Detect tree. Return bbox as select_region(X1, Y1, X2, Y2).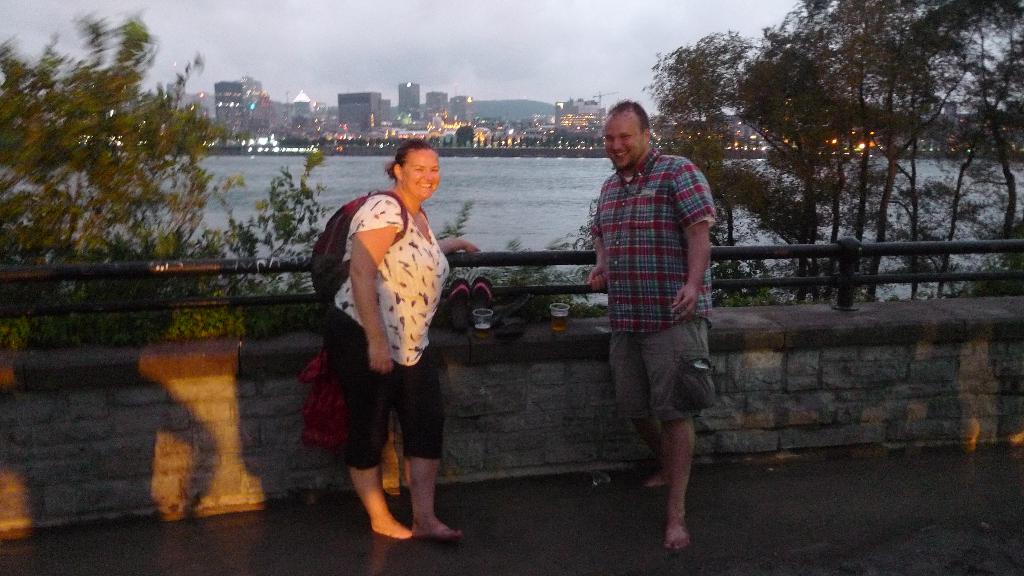
select_region(0, 0, 330, 342).
